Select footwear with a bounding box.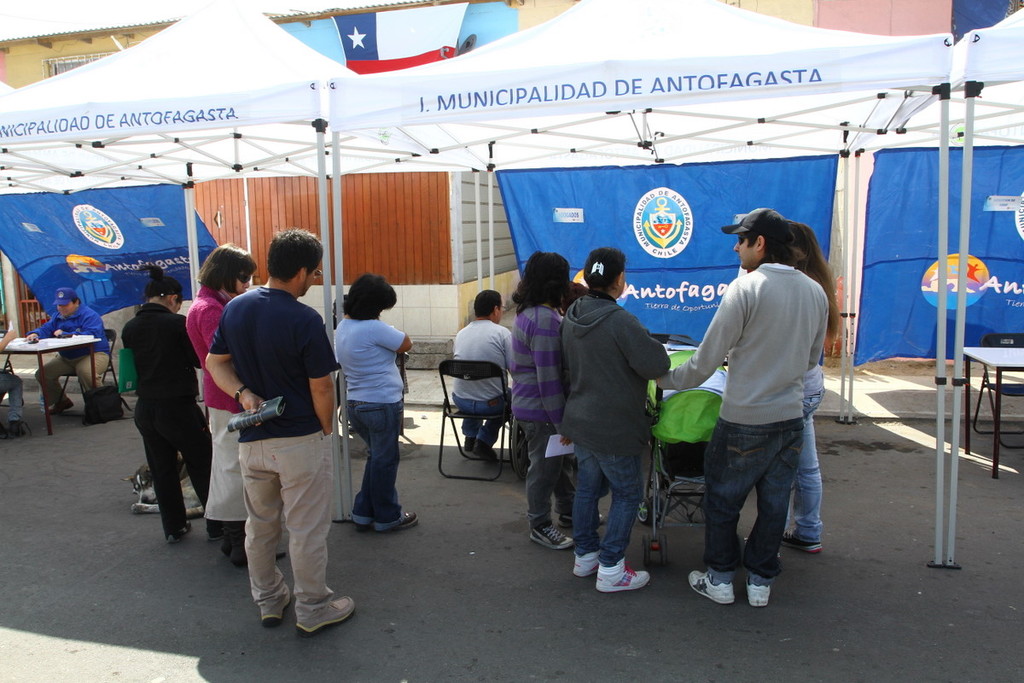
select_region(463, 434, 477, 452).
